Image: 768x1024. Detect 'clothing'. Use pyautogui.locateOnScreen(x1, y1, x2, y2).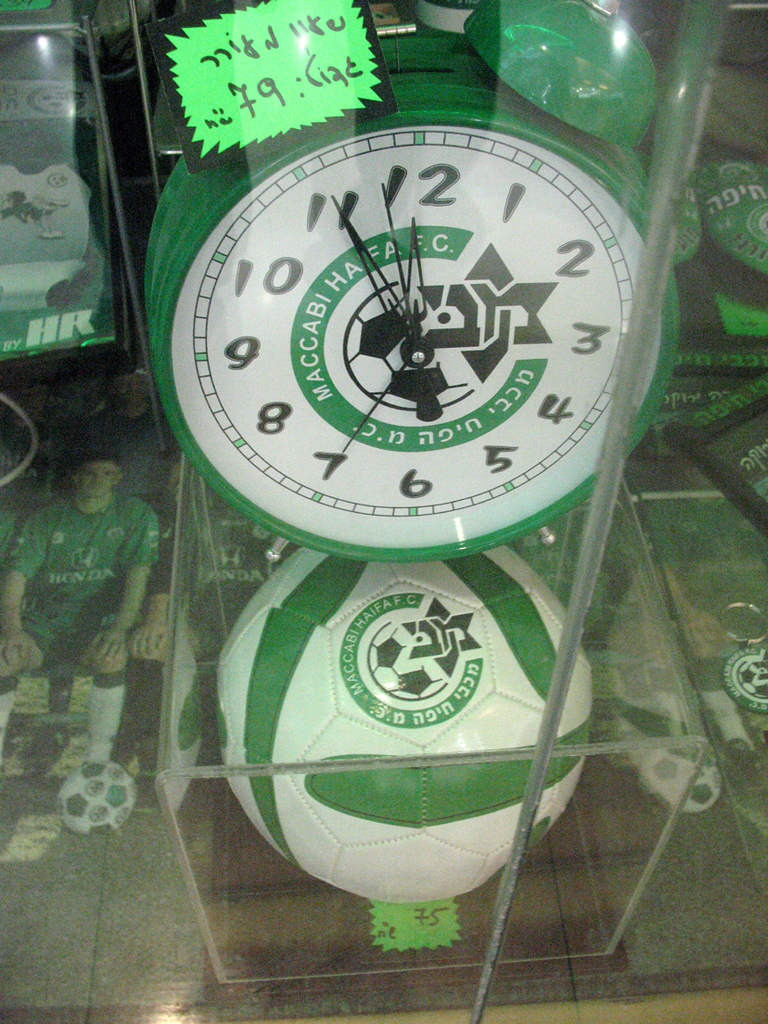
pyautogui.locateOnScreen(12, 441, 168, 734).
